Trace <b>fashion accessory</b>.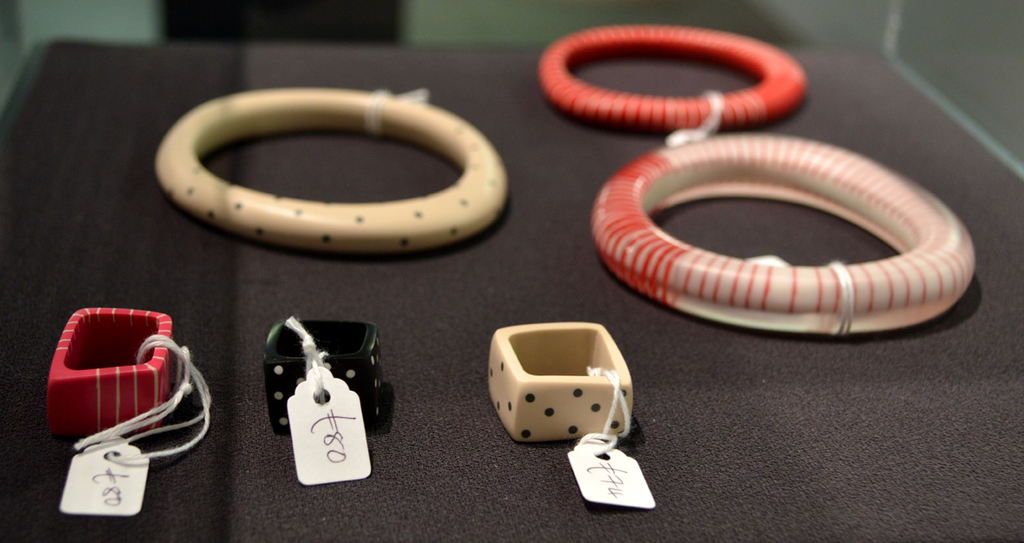
Traced to pyautogui.locateOnScreen(543, 20, 813, 131).
